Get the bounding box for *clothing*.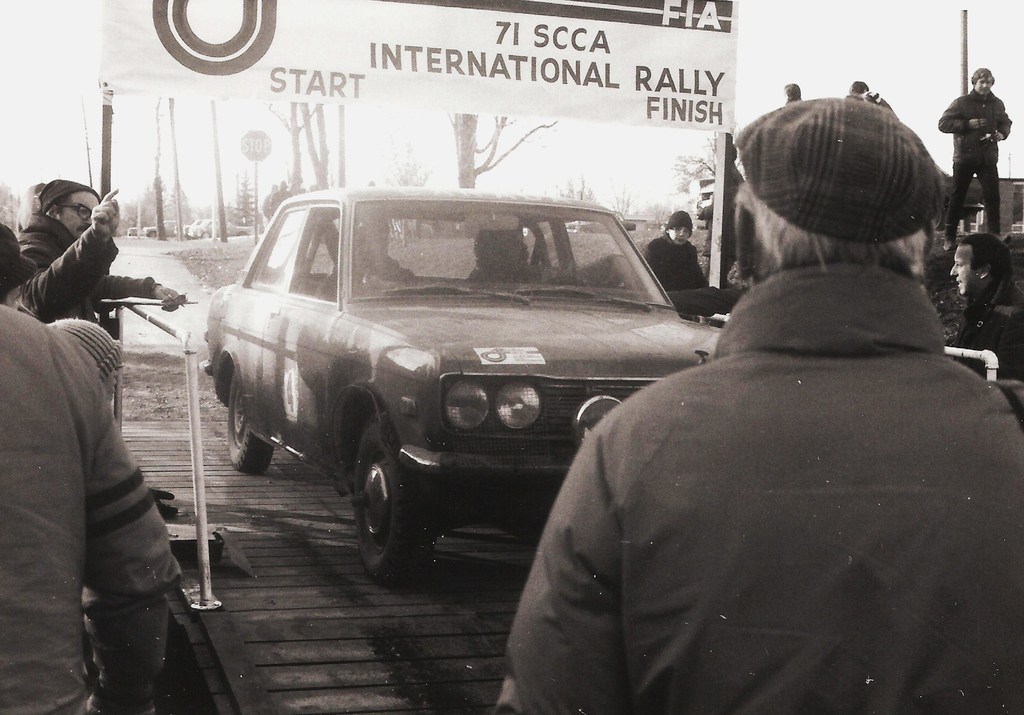
{"x1": 959, "y1": 277, "x2": 1017, "y2": 376}.
